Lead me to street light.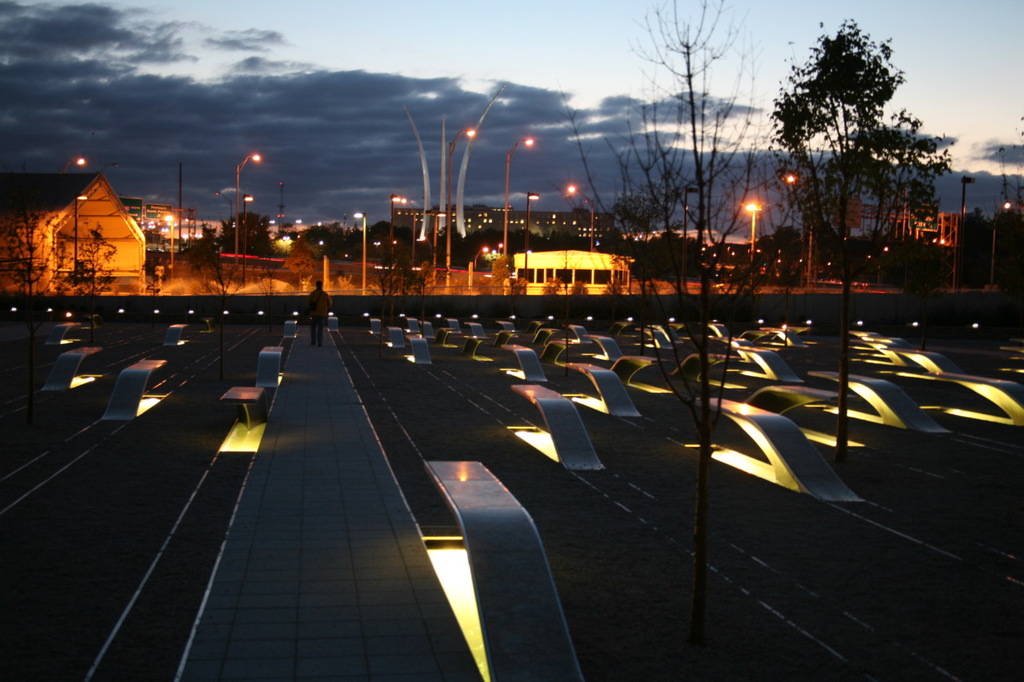
Lead to <bbox>56, 152, 89, 170</bbox>.
